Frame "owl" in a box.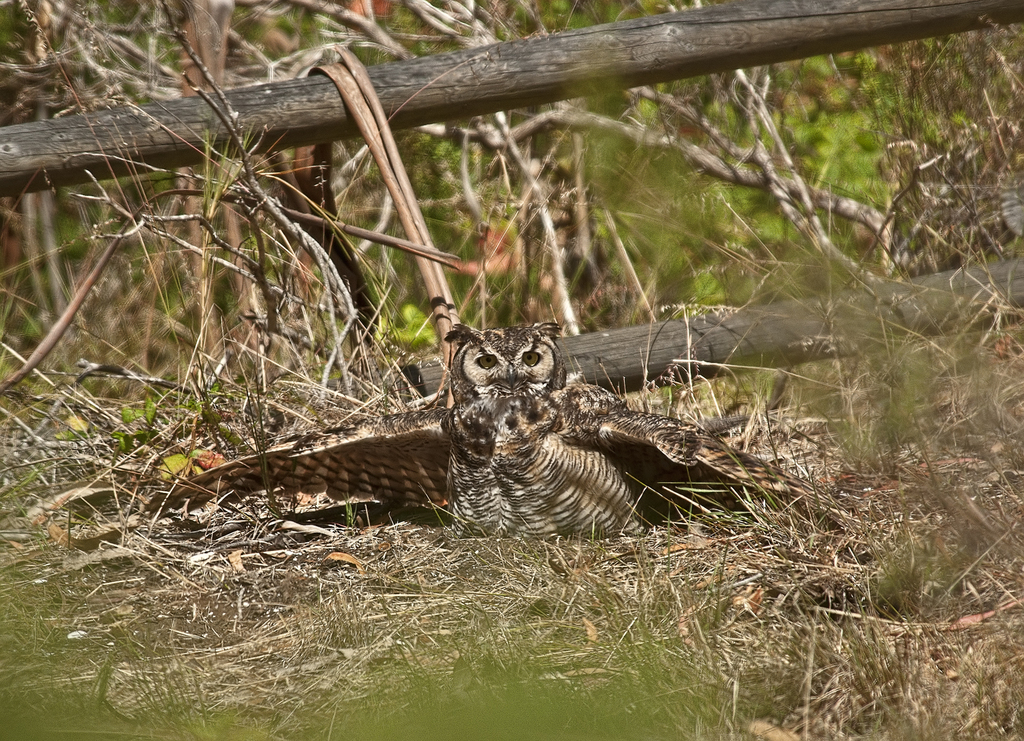
box(166, 315, 838, 544).
